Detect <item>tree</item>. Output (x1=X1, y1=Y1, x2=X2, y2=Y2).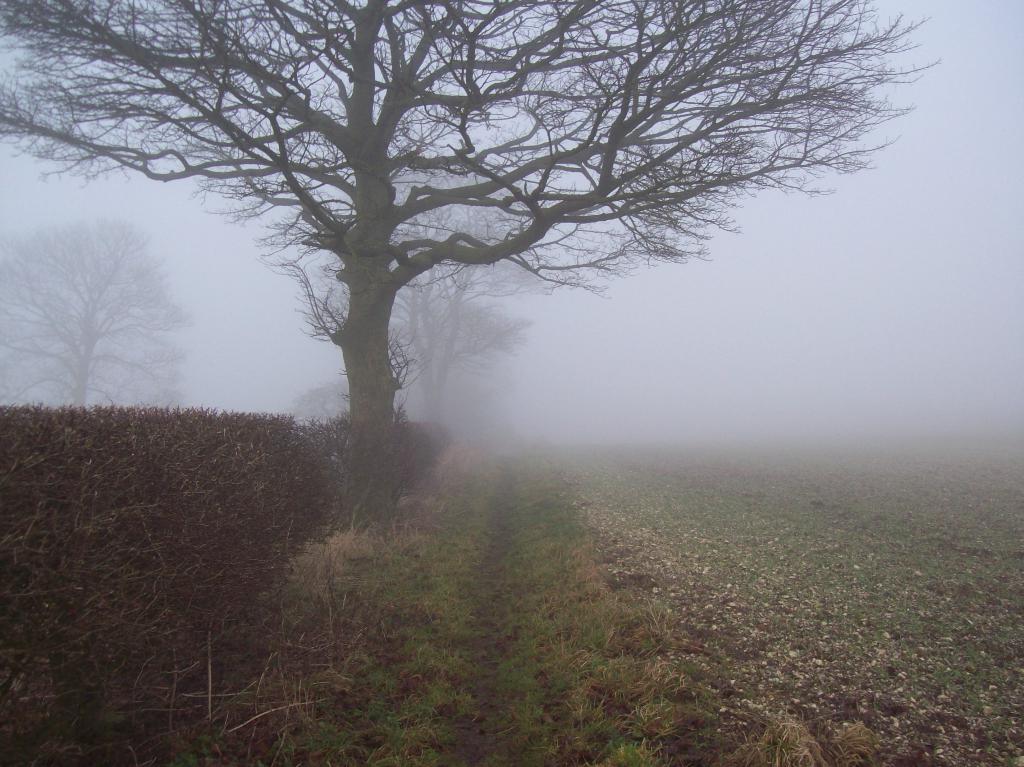
(x1=381, y1=282, x2=536, y2=435).
